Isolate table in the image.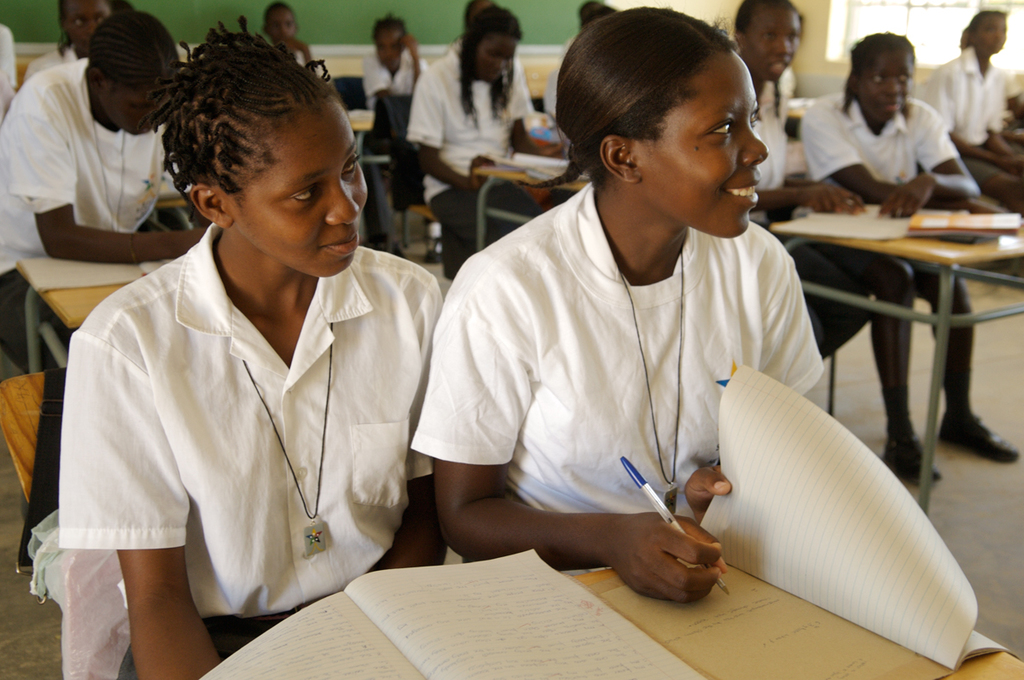
Isolated region: bbox(10, 253, 157, 520).
